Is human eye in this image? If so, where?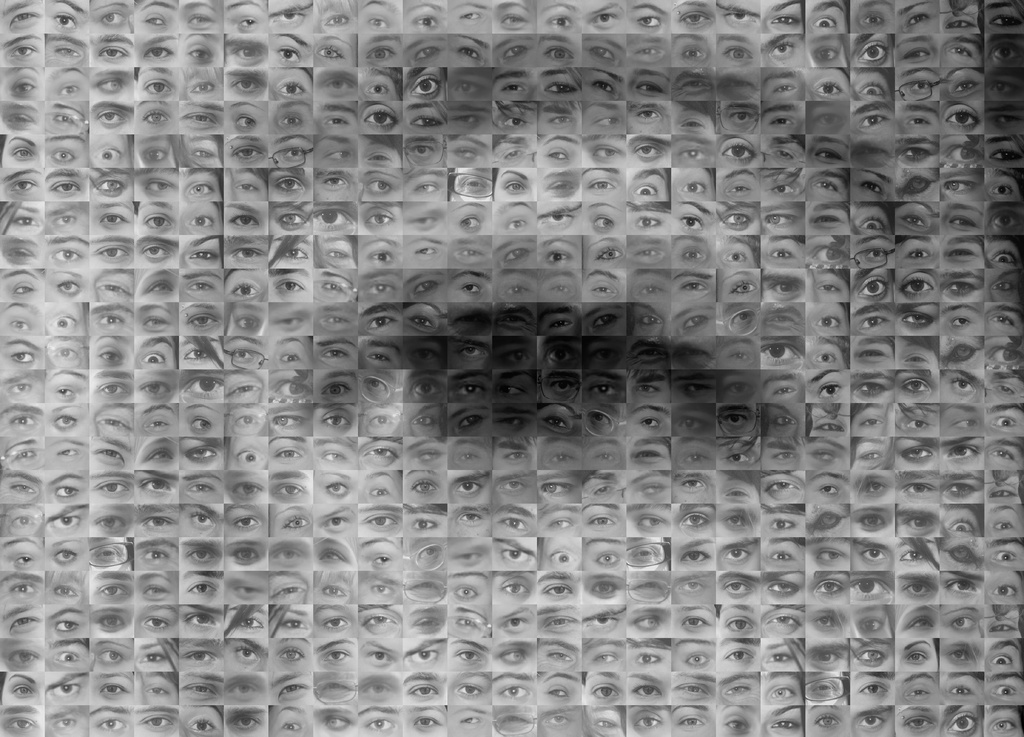
Yes, at {"x1": 8, "y1": 649, "x2": 34, "y2": 663}.
